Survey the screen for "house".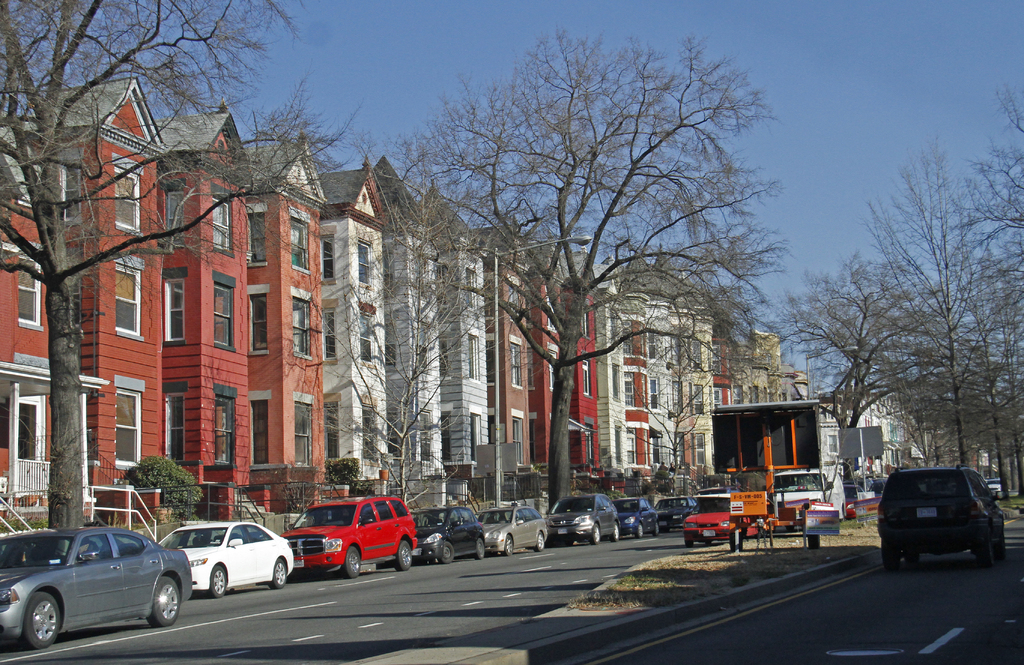
Survey found: 239/146/325/481.
